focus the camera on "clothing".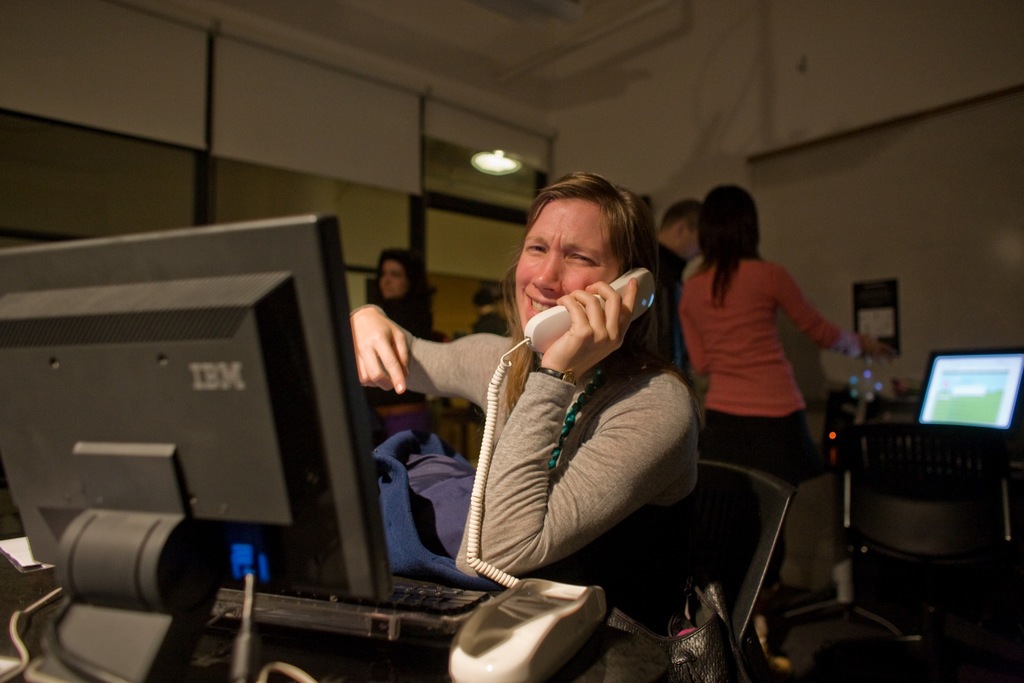
Focus region: x1=723 y1=411 x2=908 y2=479.
